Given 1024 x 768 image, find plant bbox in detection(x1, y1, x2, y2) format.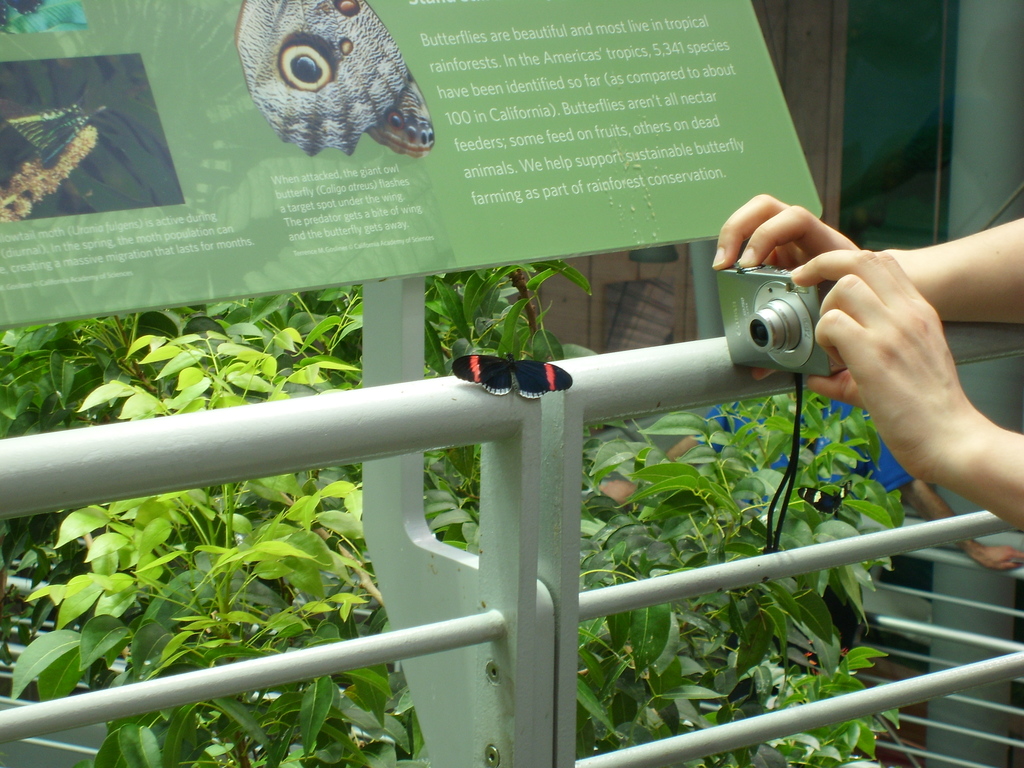
detection(0, 54, 188, 225).
